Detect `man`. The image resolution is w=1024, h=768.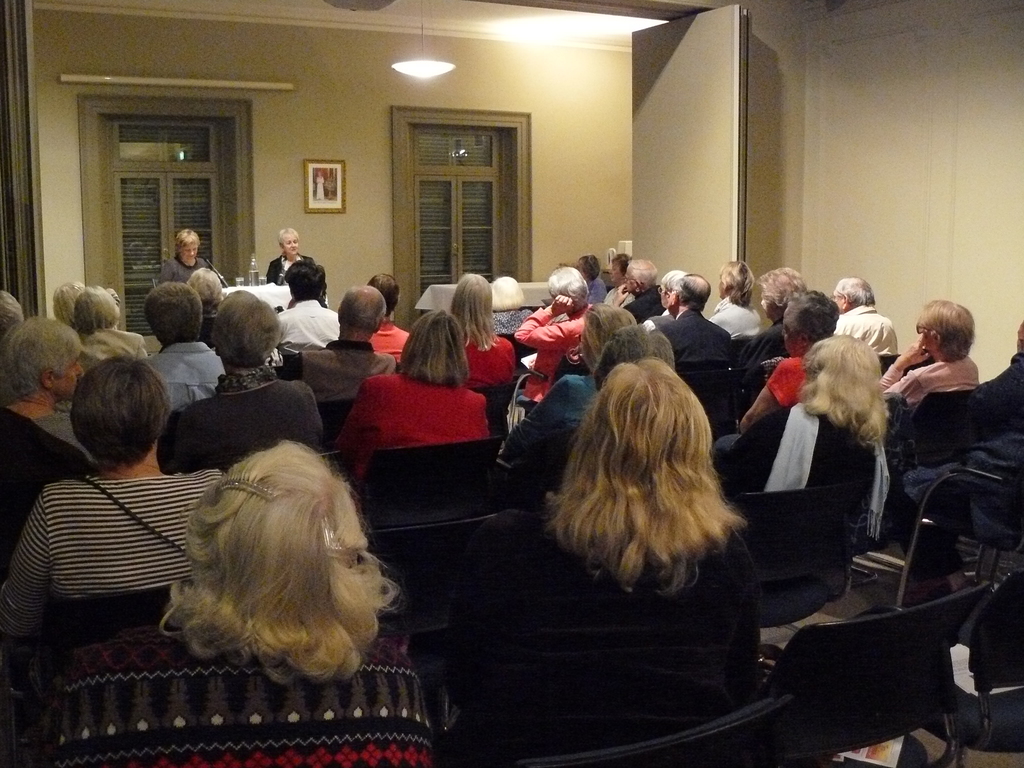
152 285 325 485.
